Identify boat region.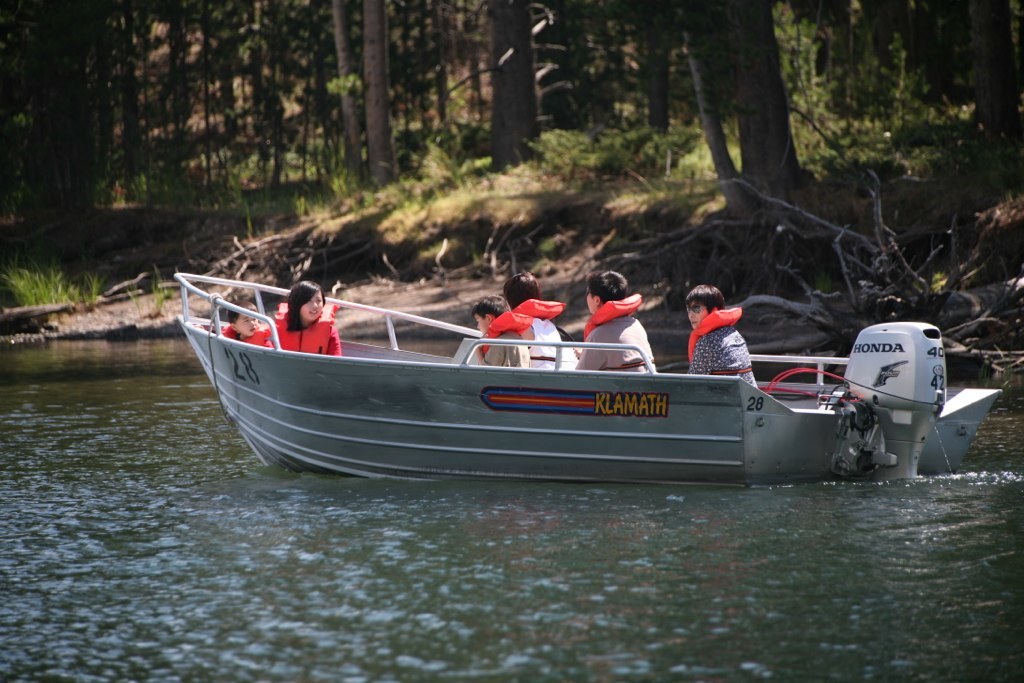
Region: <box>177,261,950,482</box>.
